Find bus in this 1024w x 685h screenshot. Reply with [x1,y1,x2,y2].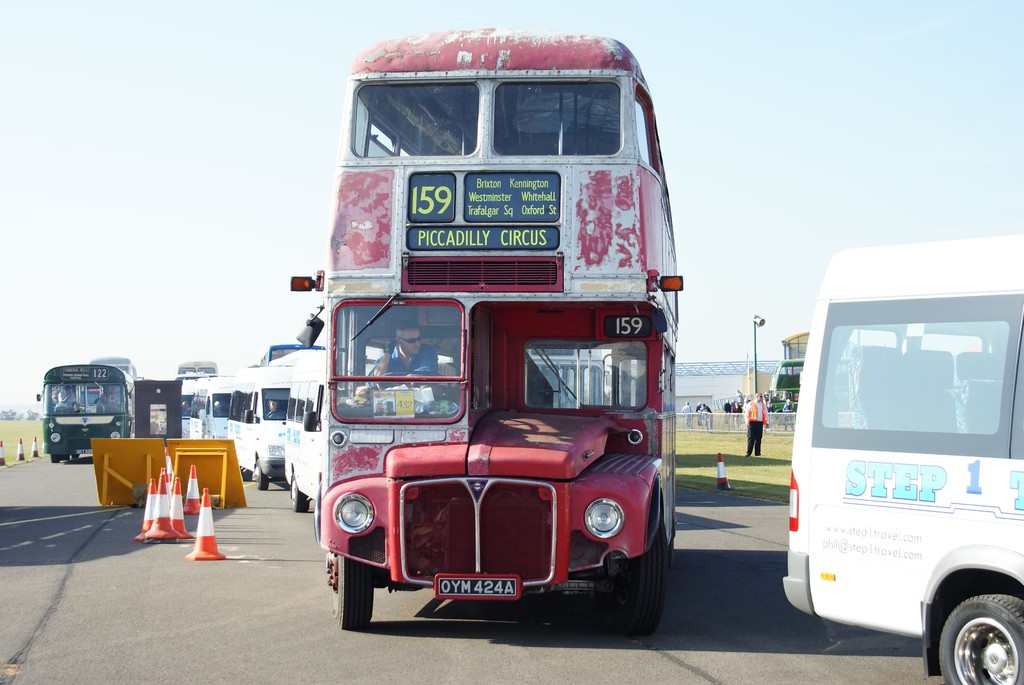
[287,25,686,631].
